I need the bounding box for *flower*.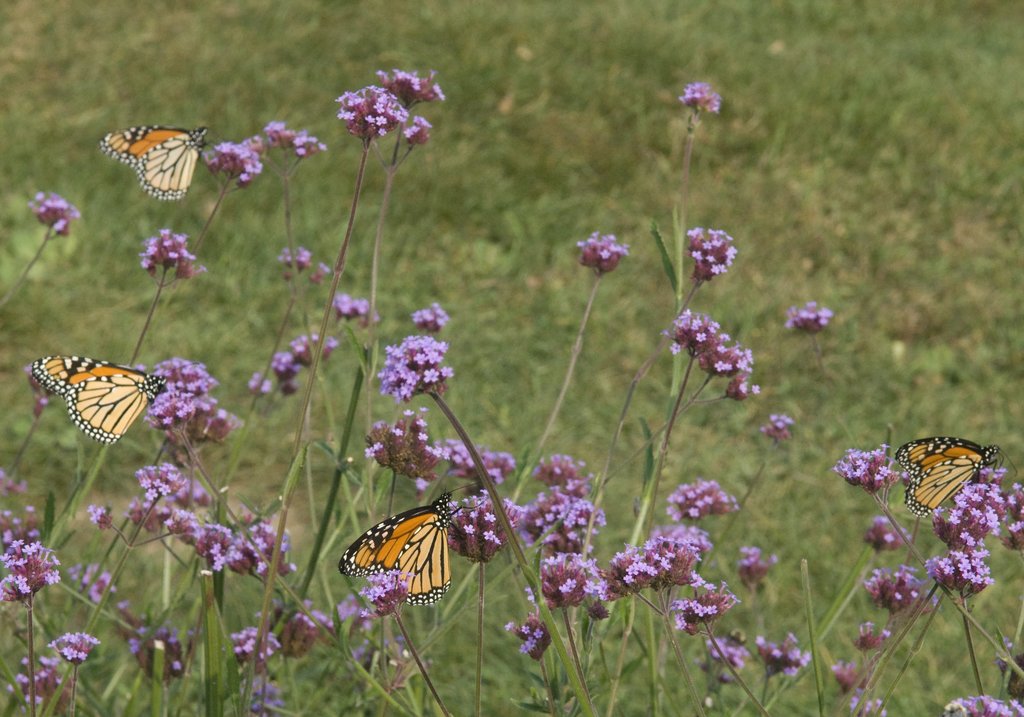
Here it is: [273,332,333,396].
